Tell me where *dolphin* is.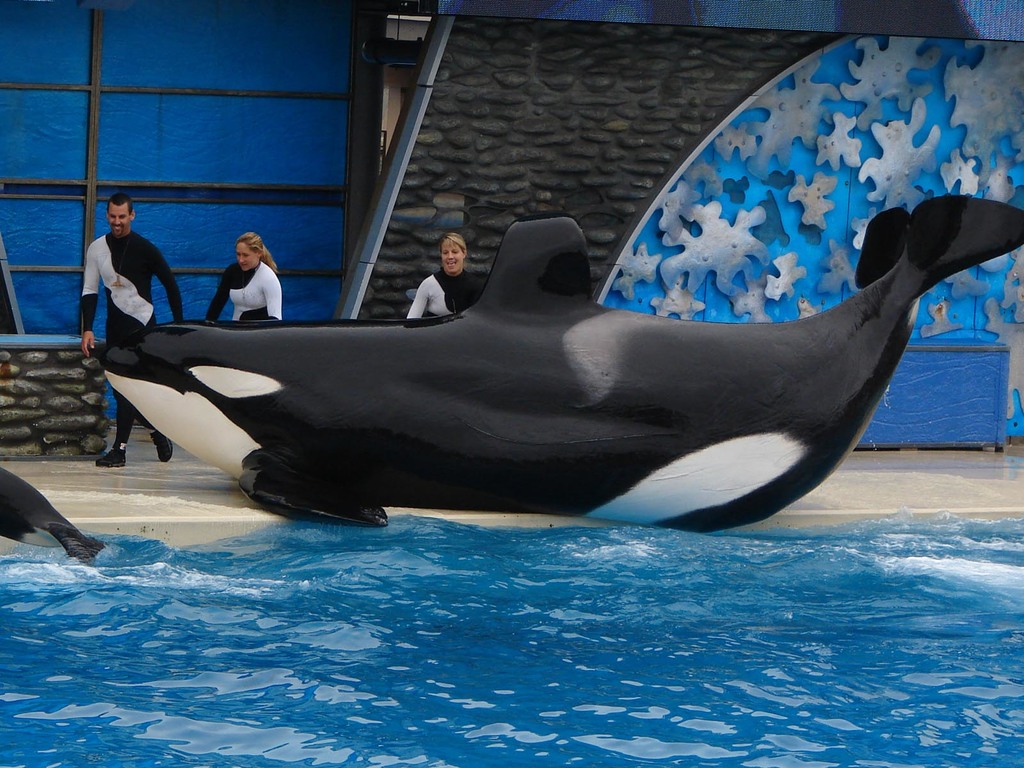
*dolphin* is at l=0, t=466, r=100, b=580.
